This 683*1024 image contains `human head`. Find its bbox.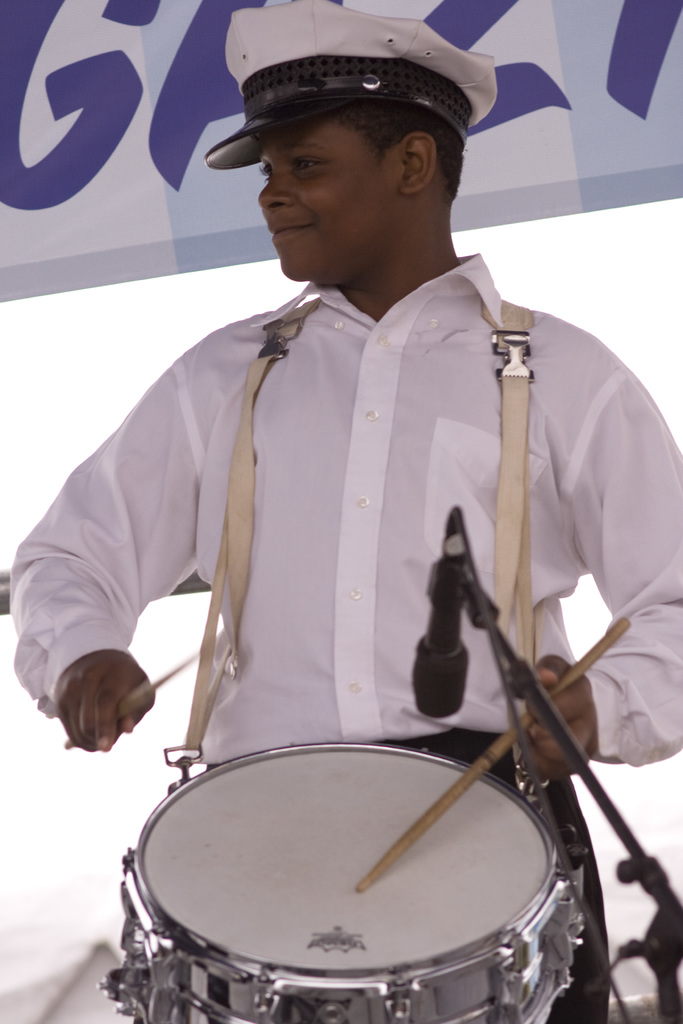
box=[211, 55, 482, 255].
